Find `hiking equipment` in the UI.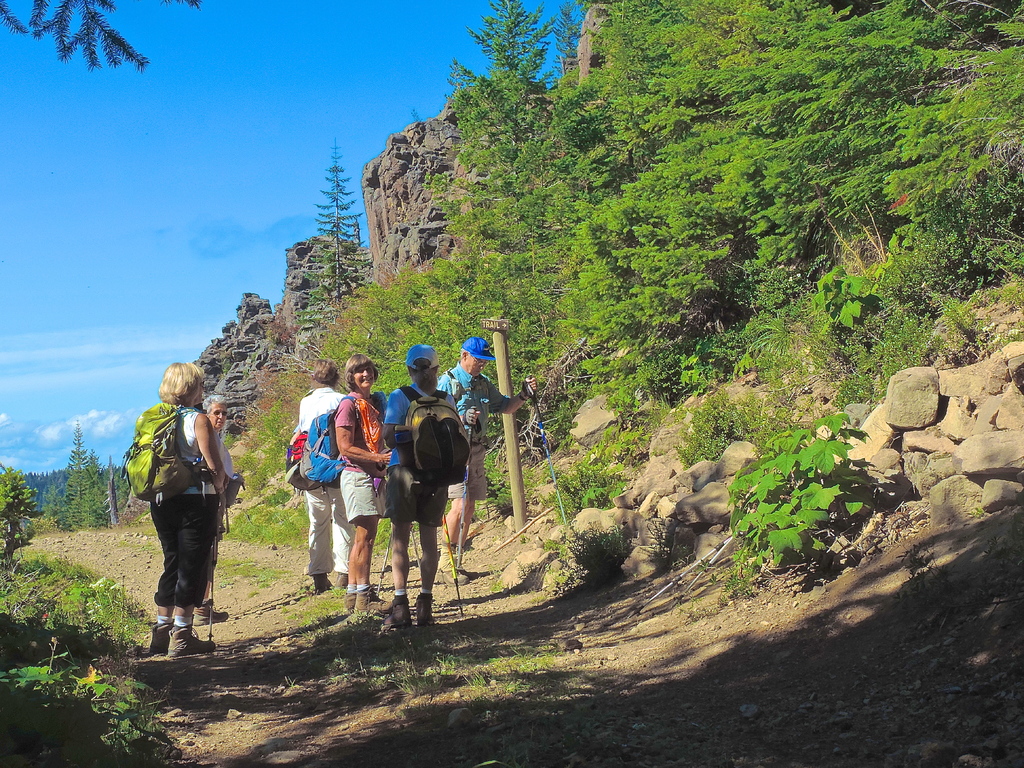
UI element at crop(451, 398, 474, 572).
